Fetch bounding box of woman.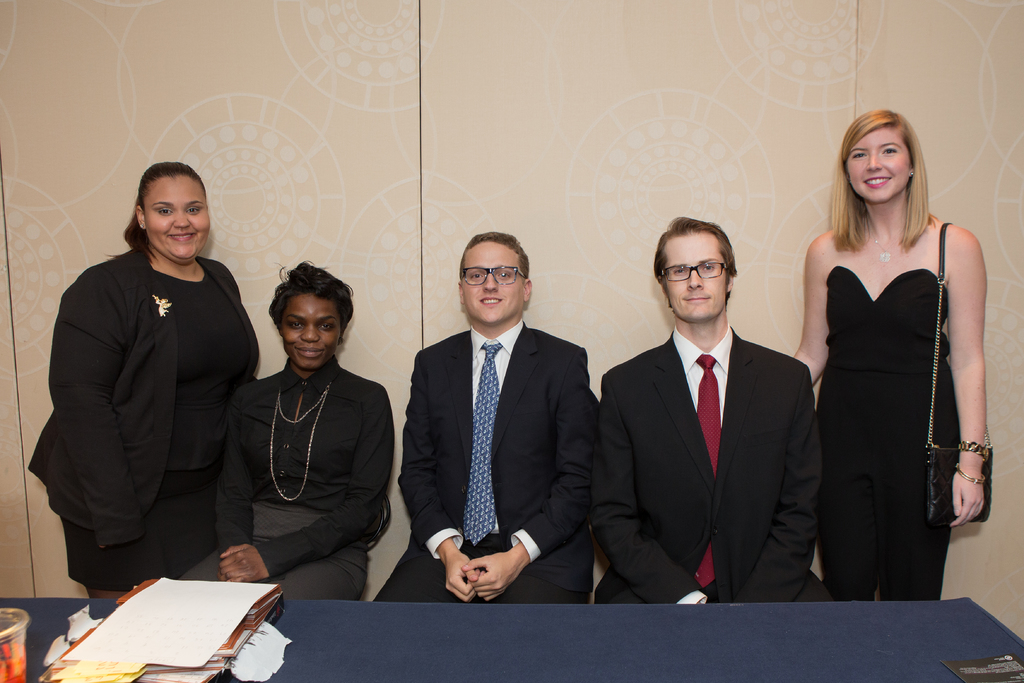
Bbox: 29:161:259:600.
